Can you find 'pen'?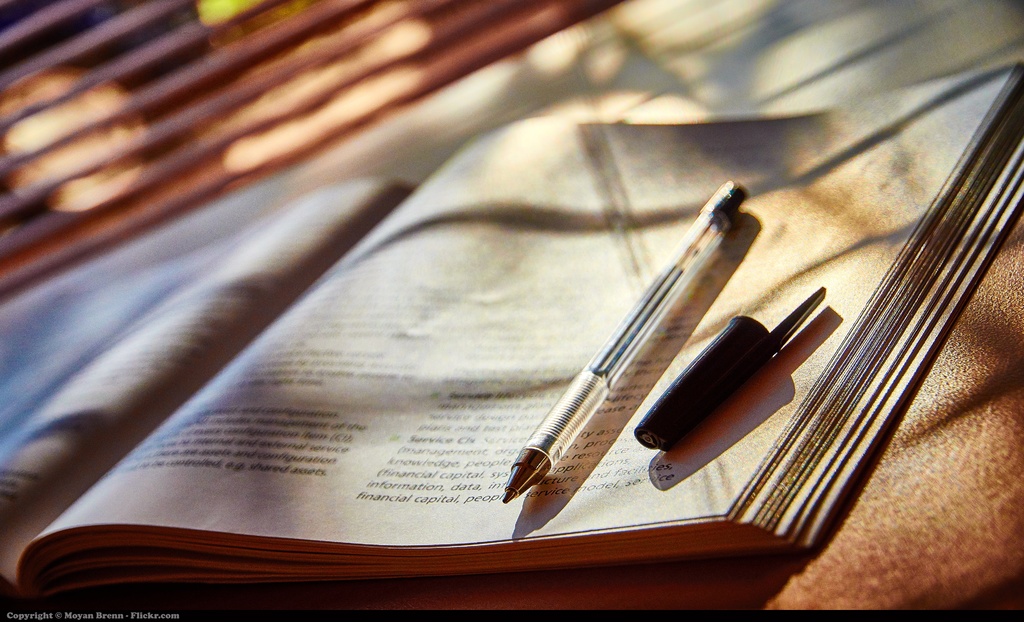
Yes, bounding box: detection(505, 176, 831, 505).
